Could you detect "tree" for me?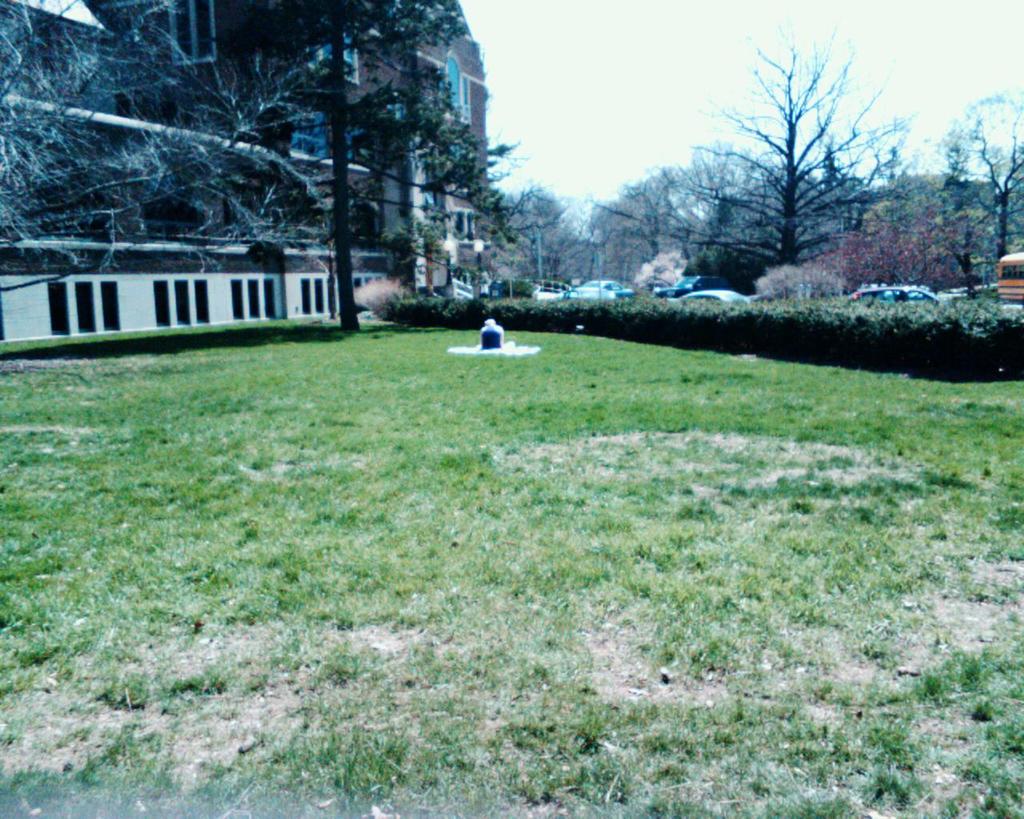
Detection result: BBox(686, 36, 902, 290).
